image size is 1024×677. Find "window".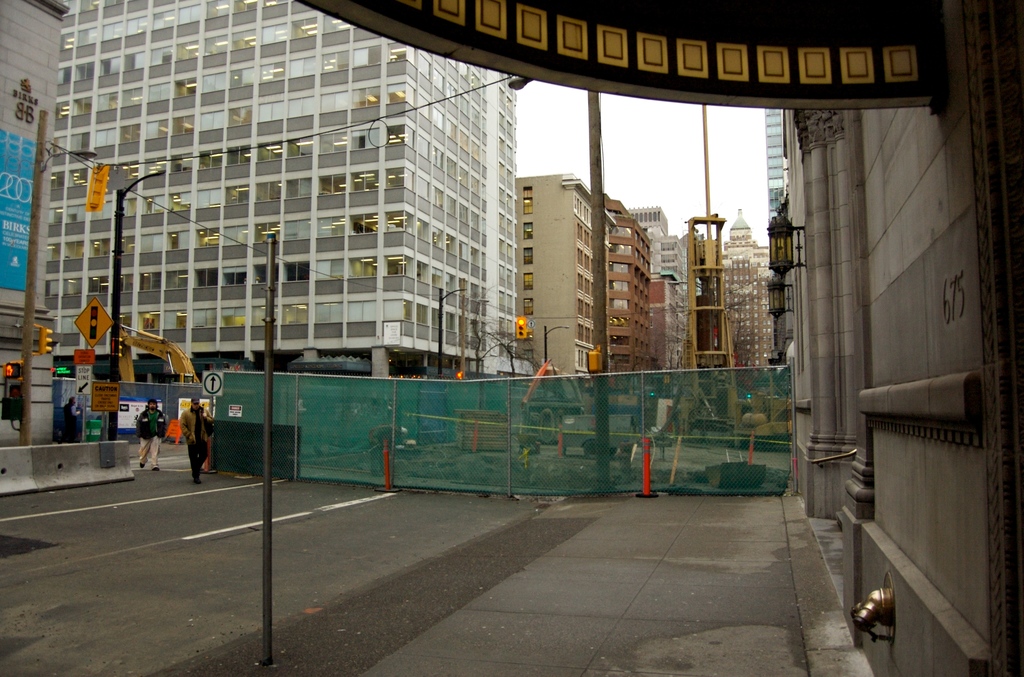
199/107/225/132.
